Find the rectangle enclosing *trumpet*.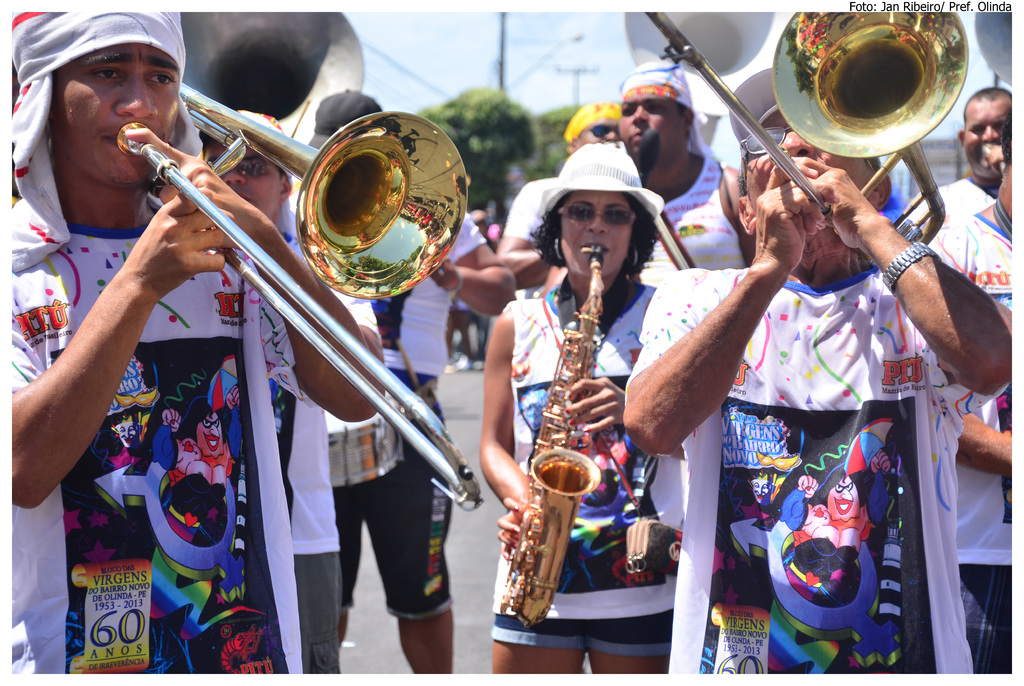
bbox=(635, 9, 976, 252).
